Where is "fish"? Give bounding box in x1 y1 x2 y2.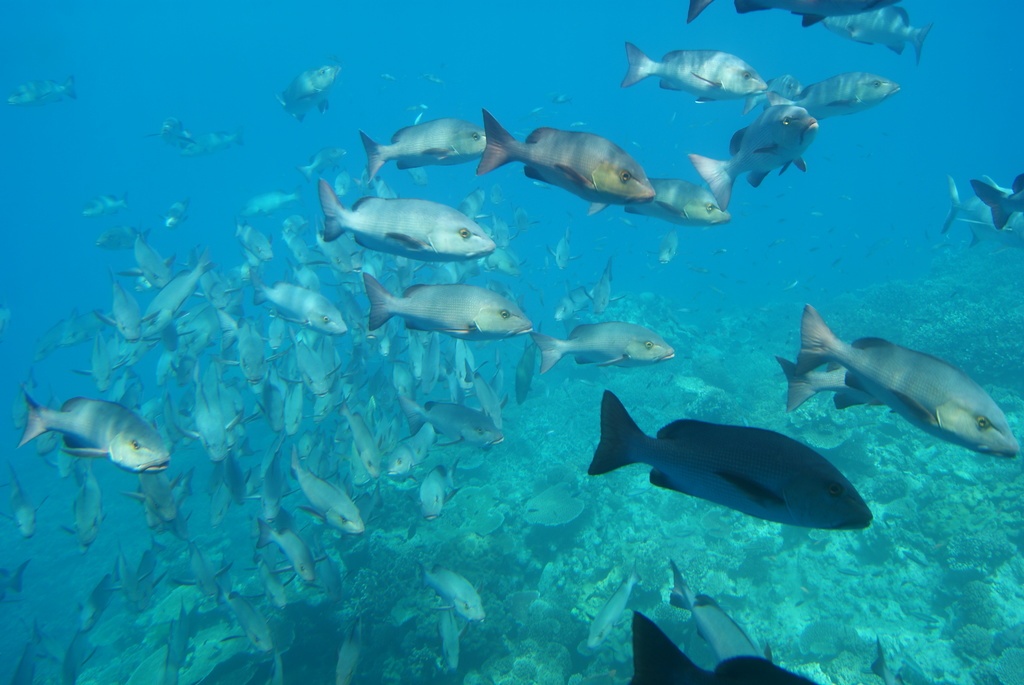
474 106 657 219.
